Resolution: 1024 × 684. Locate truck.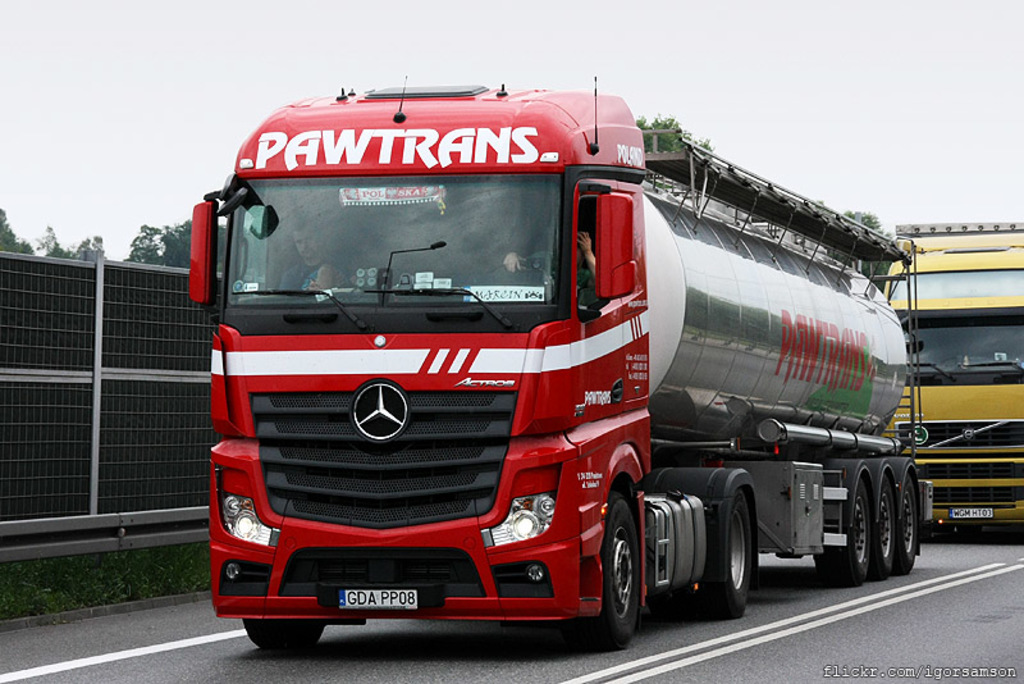
<bbox>874, 218, 1023, 532</bbox>.
